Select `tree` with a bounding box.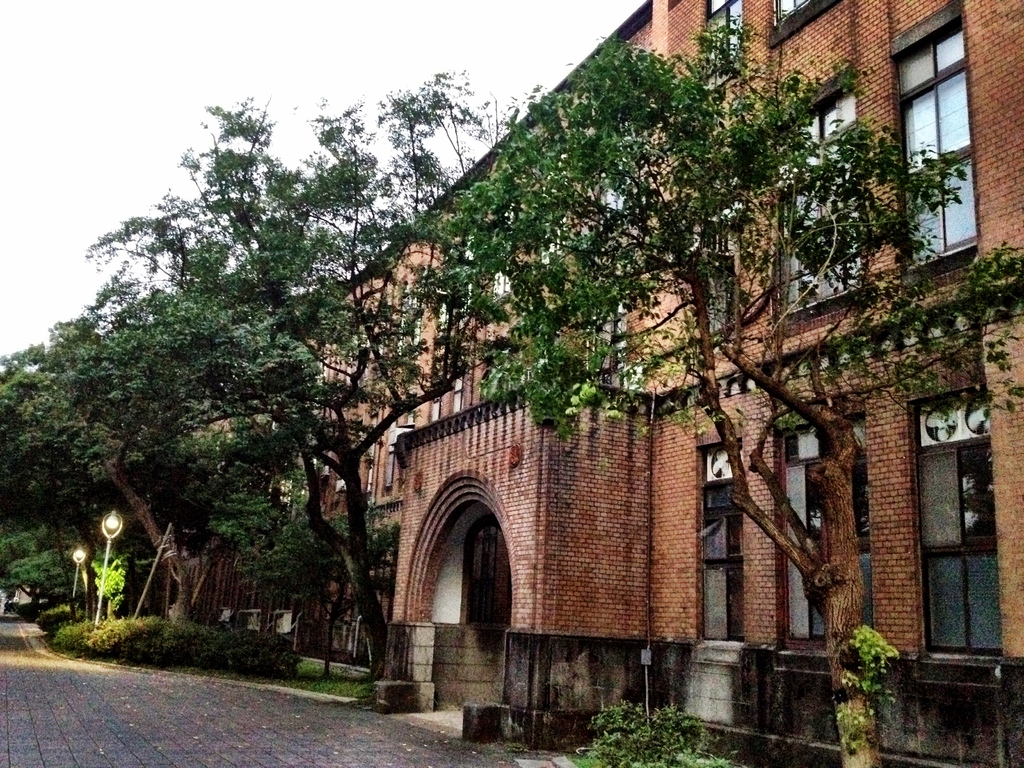
<box>0,325,219,681</box>.
